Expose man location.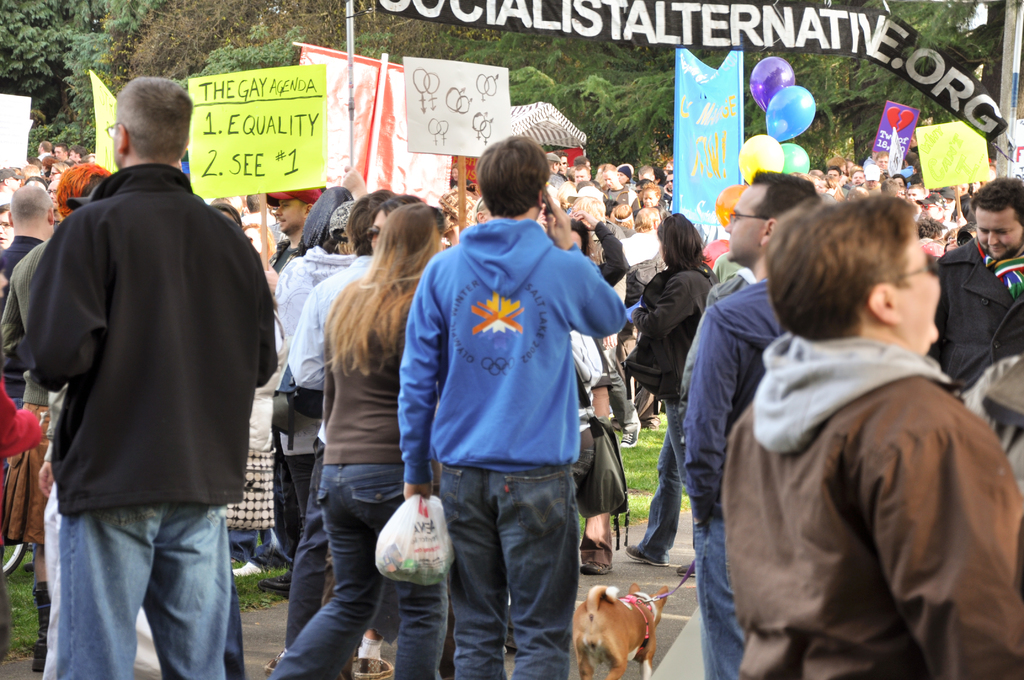
Exposed at (left=666, top=169, right=817, bottom=679).
